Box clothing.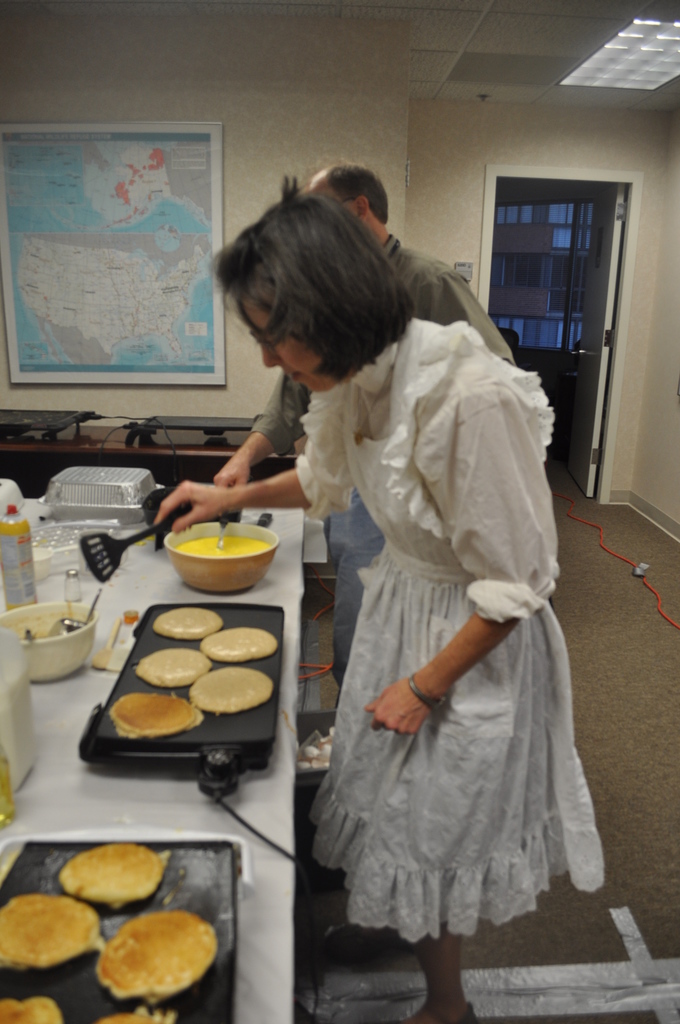
(249, 230, 510, 711).
